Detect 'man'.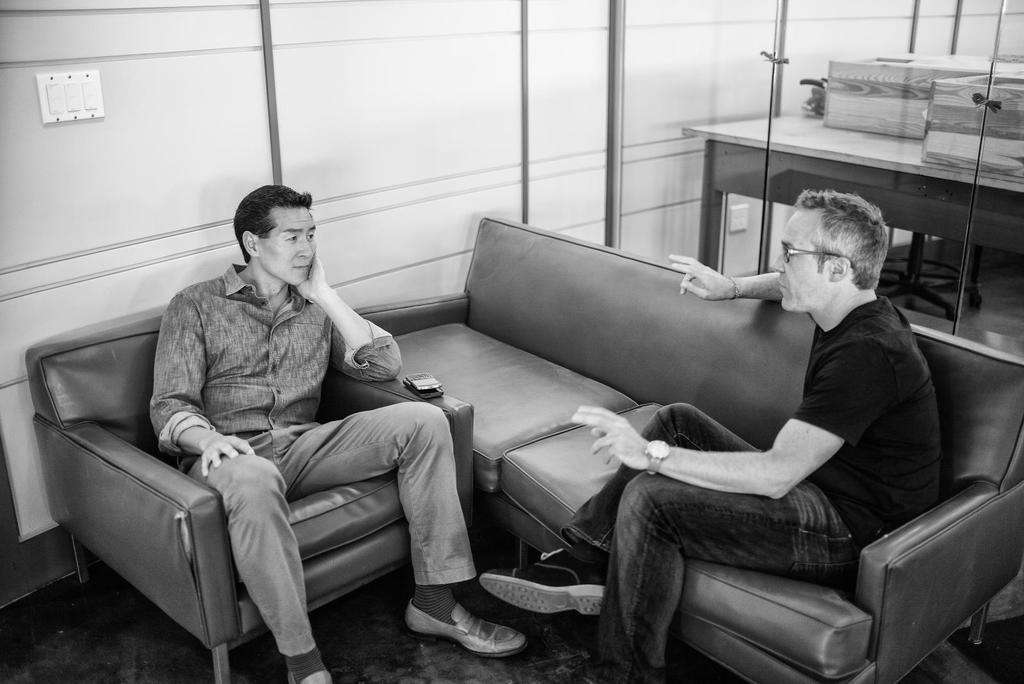
Detected at (x1=477, y1=185, x2=947, y2=683).
